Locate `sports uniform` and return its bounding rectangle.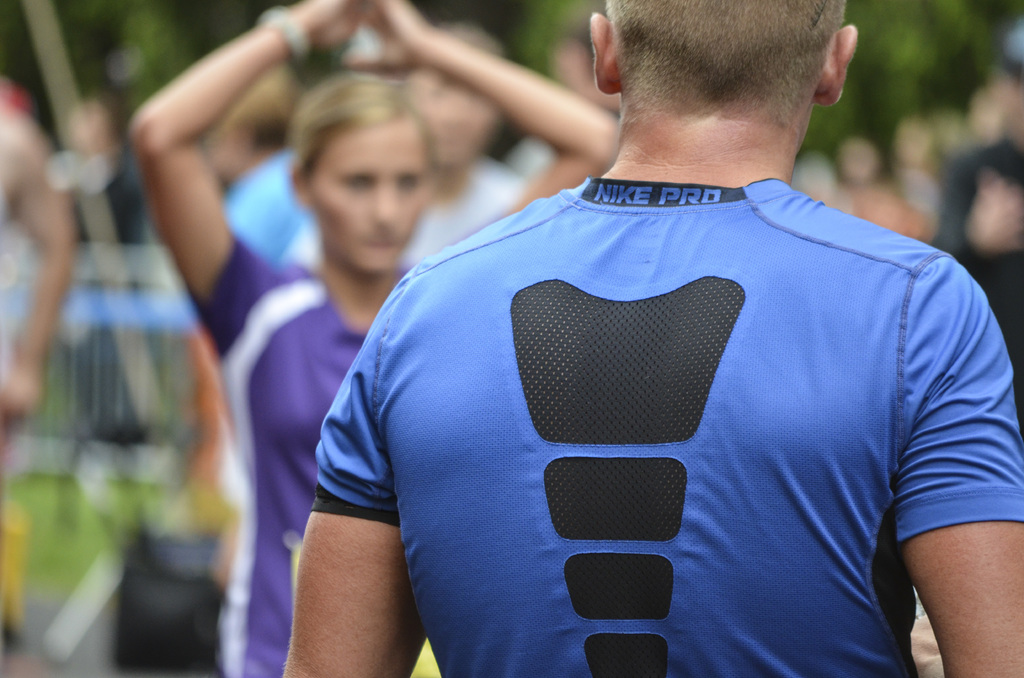
270, 0, 1002, 672.
